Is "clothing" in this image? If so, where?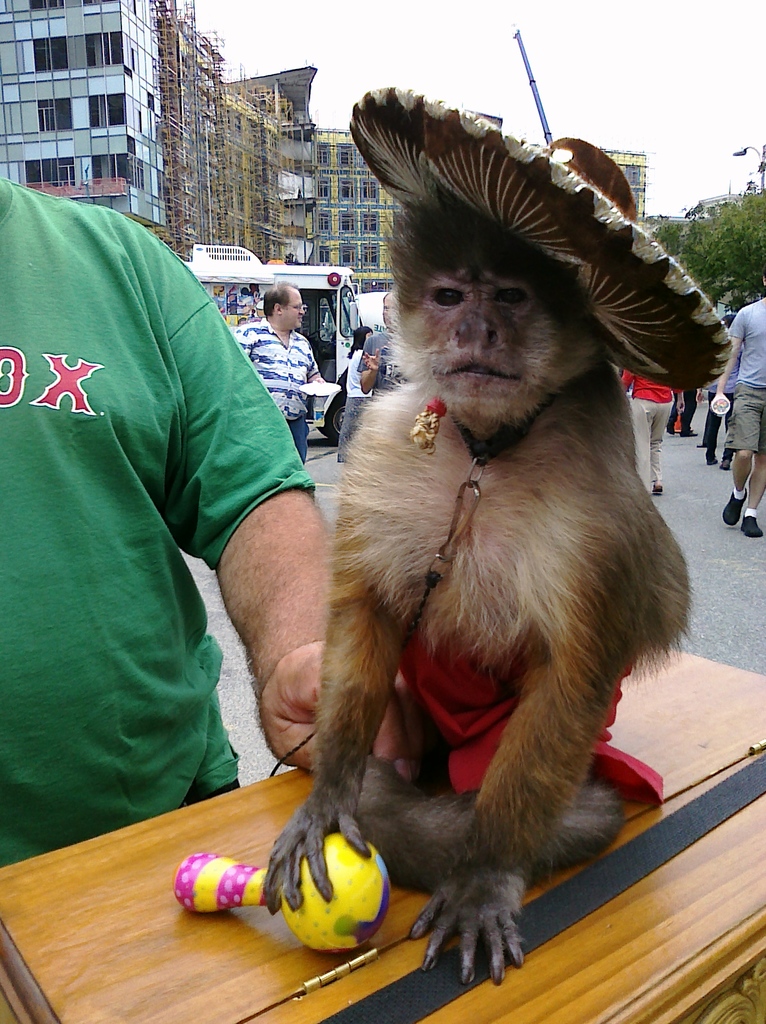
Yes, at crop(233, 323, 322, 461).
